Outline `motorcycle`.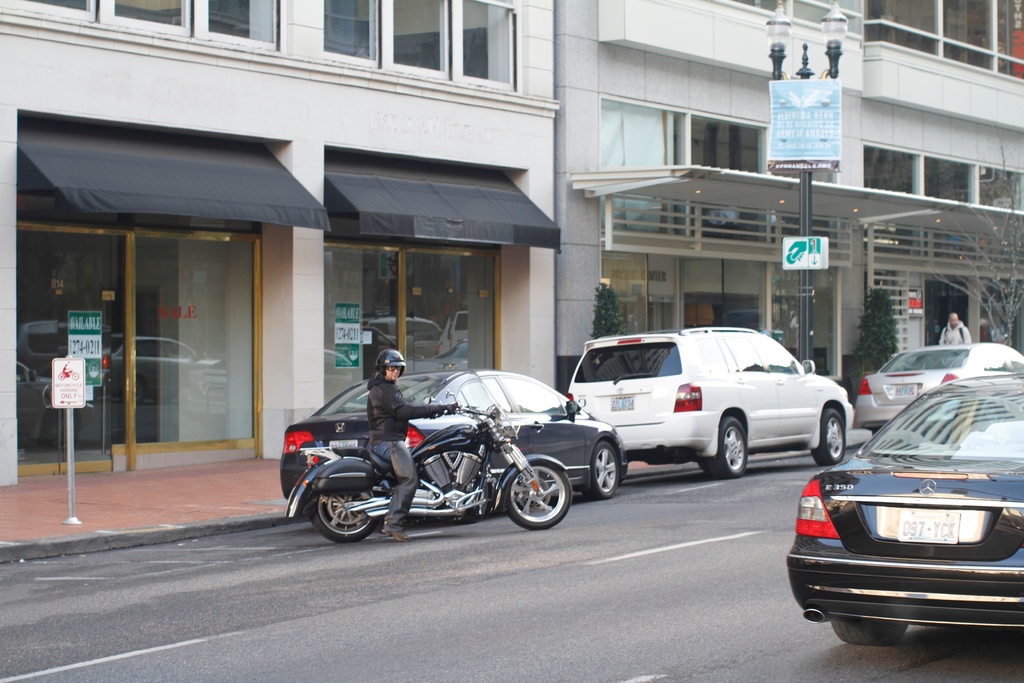
Outline: (left=289, top=368, right=623, bottom=547).
